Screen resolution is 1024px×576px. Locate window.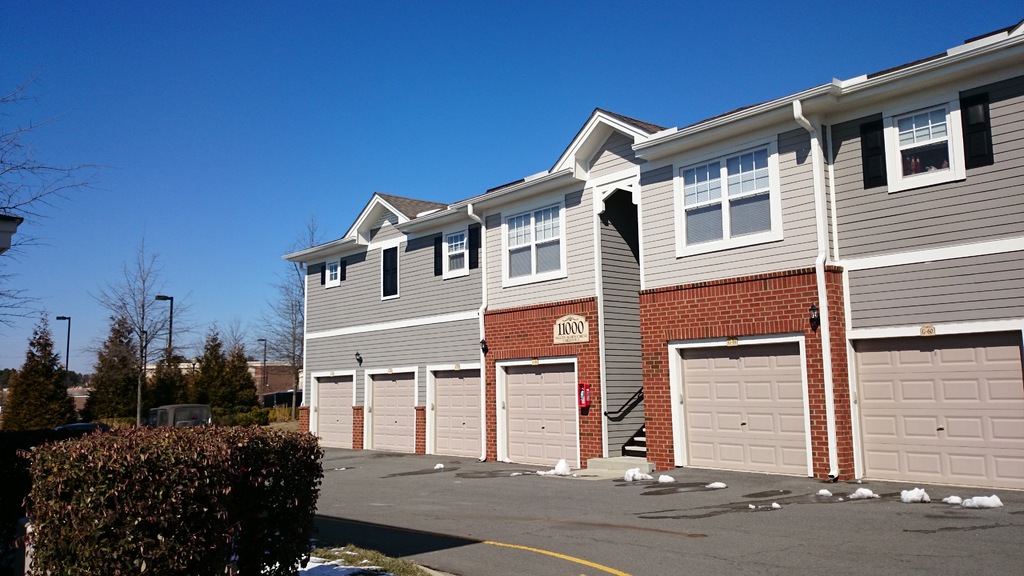
detection(502, 198, 560, 283).
